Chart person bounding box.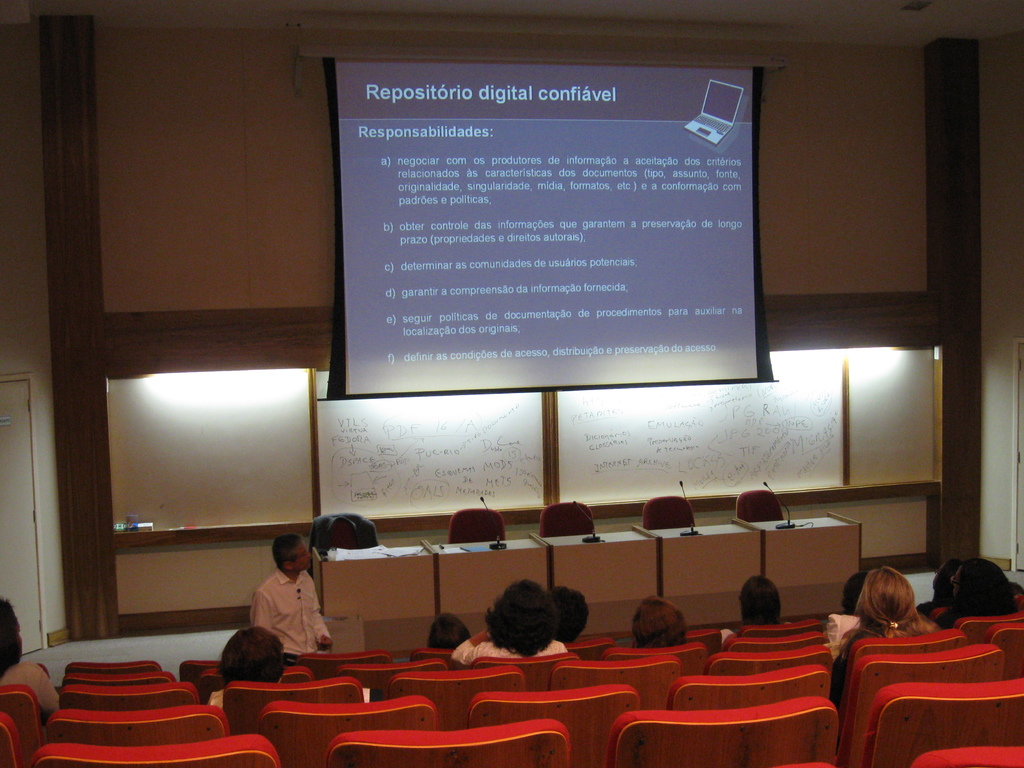
Charted: left=237, top=543, right=323, bottom=680.
